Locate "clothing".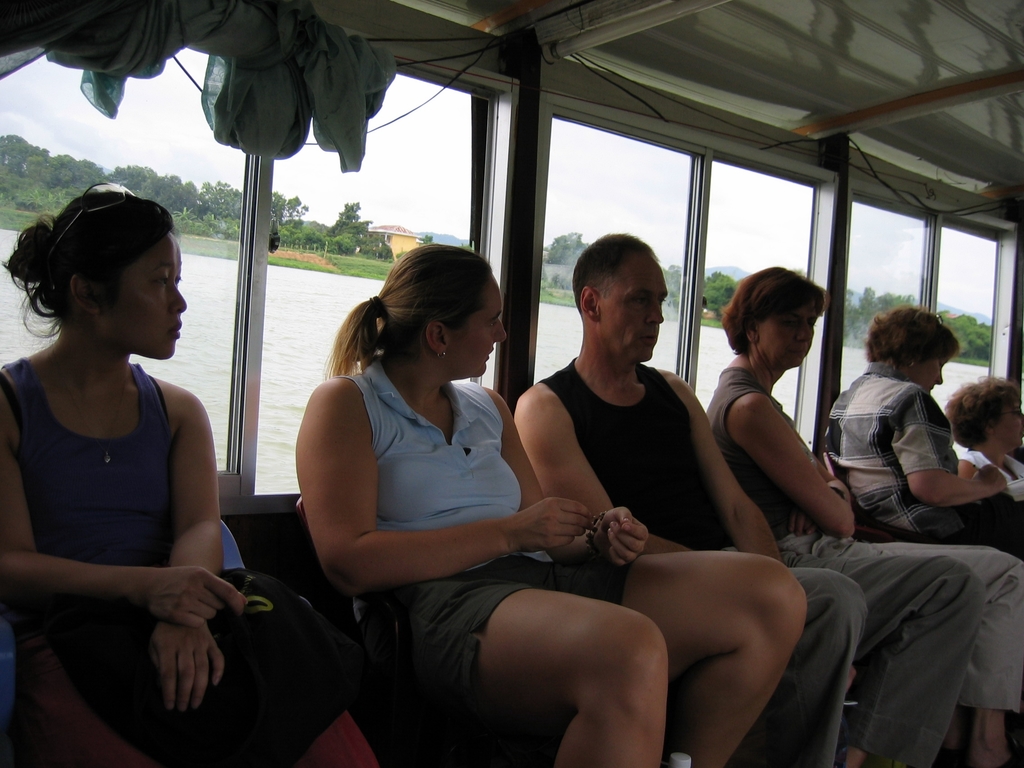
Bounding box: rect(836, 343, 990, 572).
